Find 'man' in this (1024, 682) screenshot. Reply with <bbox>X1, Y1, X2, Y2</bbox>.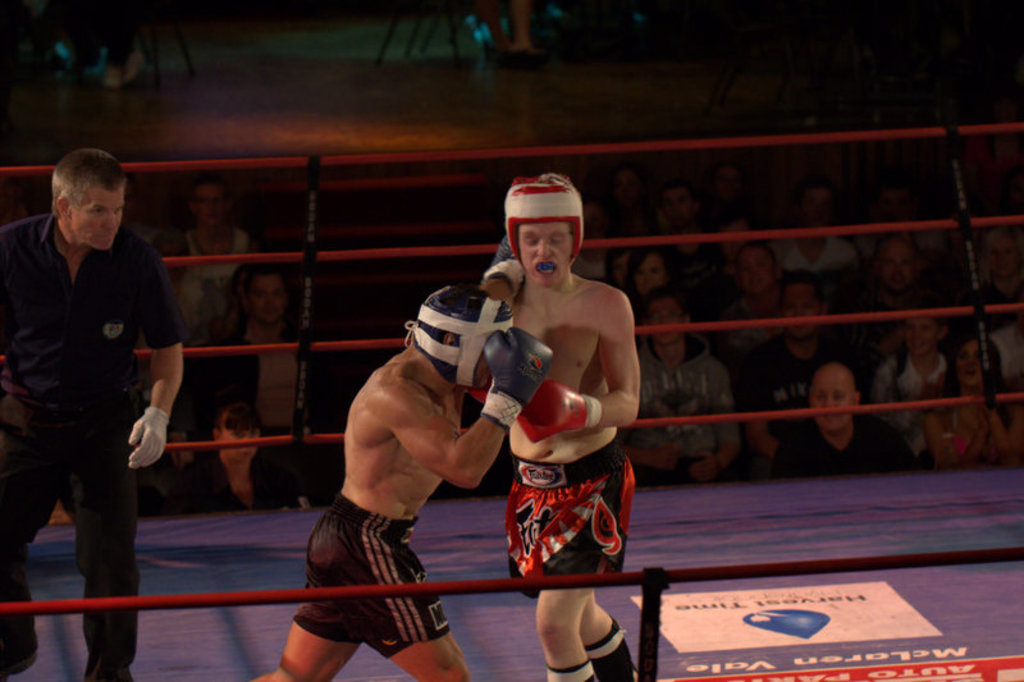
<bbox>230, 224, 553, 681</bbox>.
